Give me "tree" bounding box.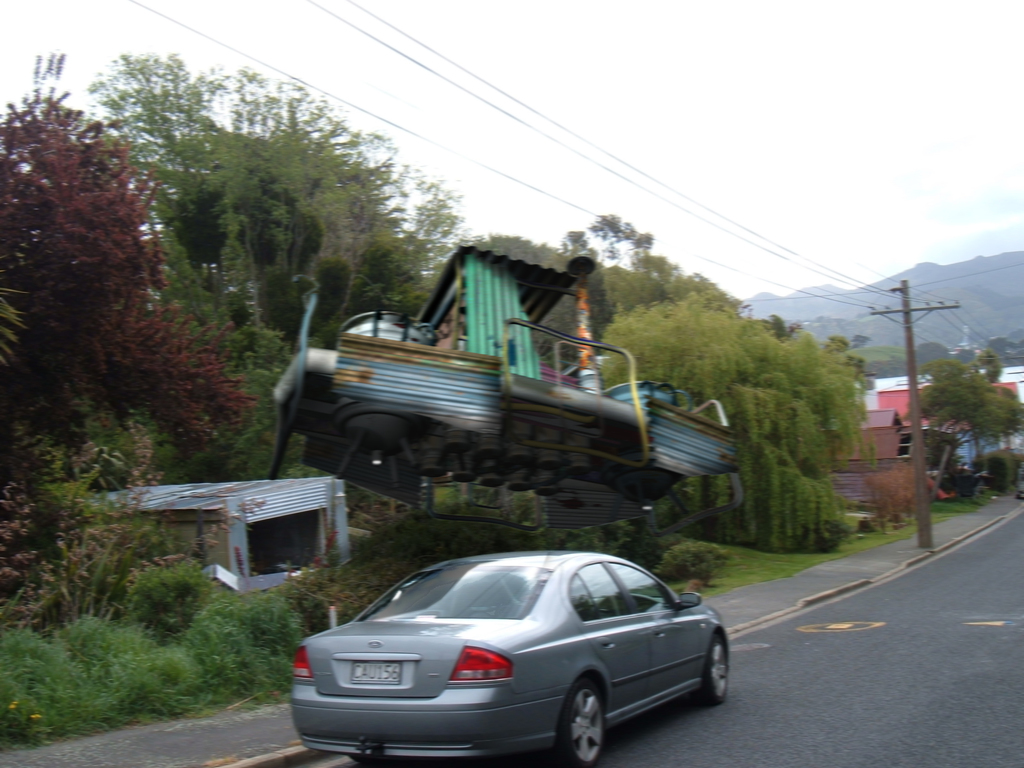
83:53:484:532.
